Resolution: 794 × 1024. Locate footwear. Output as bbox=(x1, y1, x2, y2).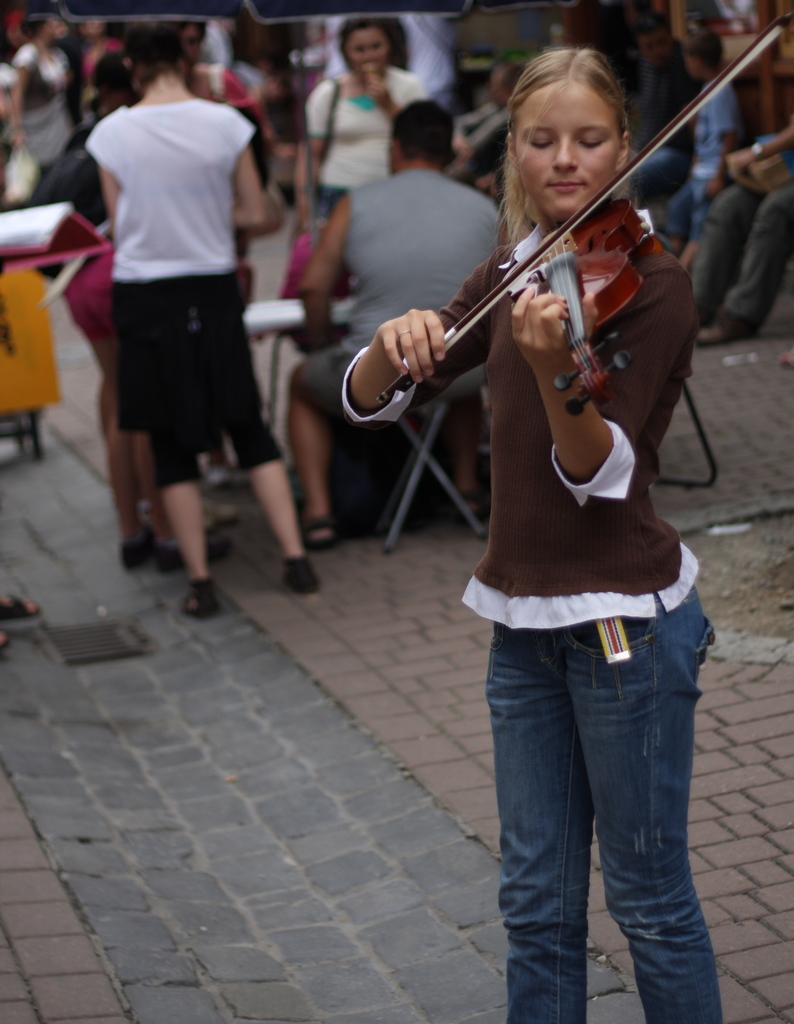
bbox=(153, 533, 233, 575).
